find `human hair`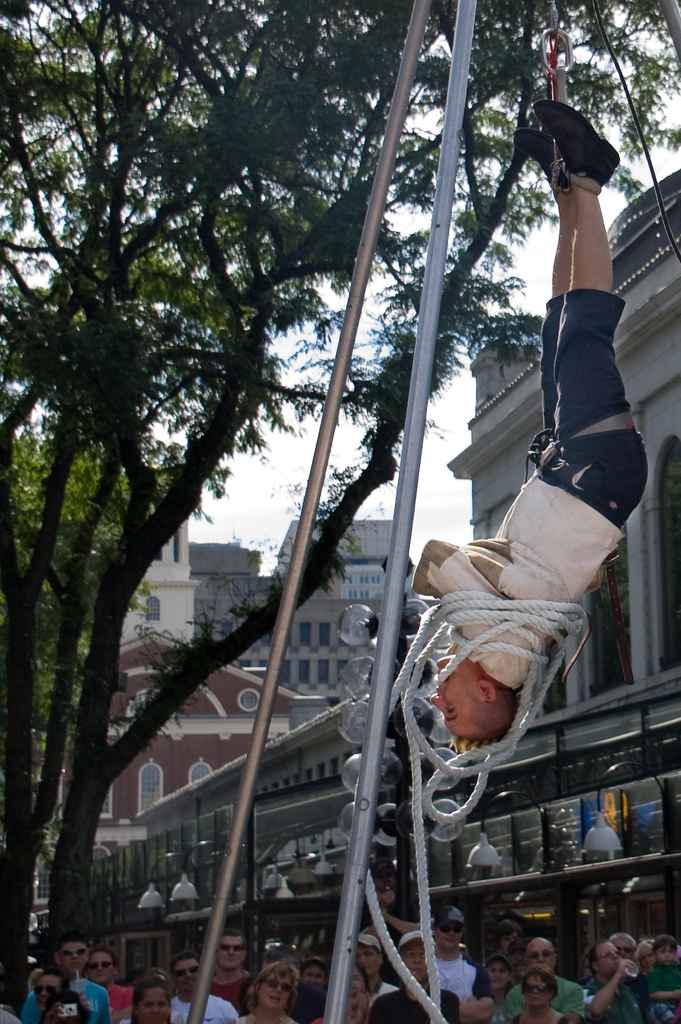
locate(56, 927, 86, 953)
